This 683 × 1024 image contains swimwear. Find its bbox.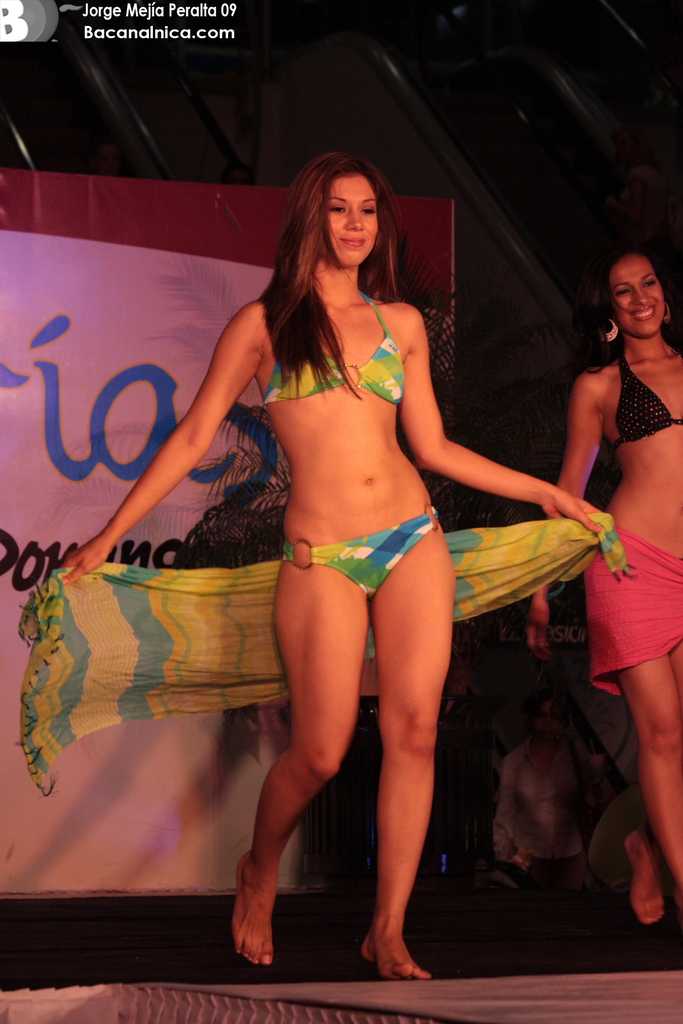
[255,295,408,412].
